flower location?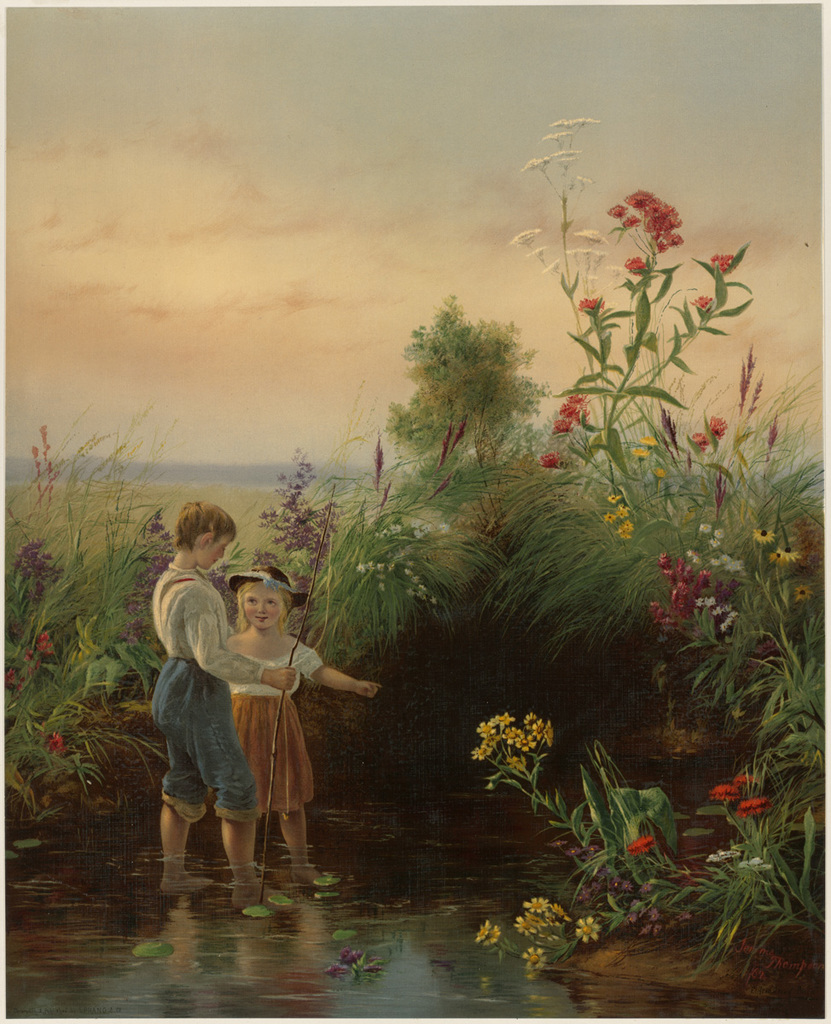
select_region(573, 912, 601, 942)
